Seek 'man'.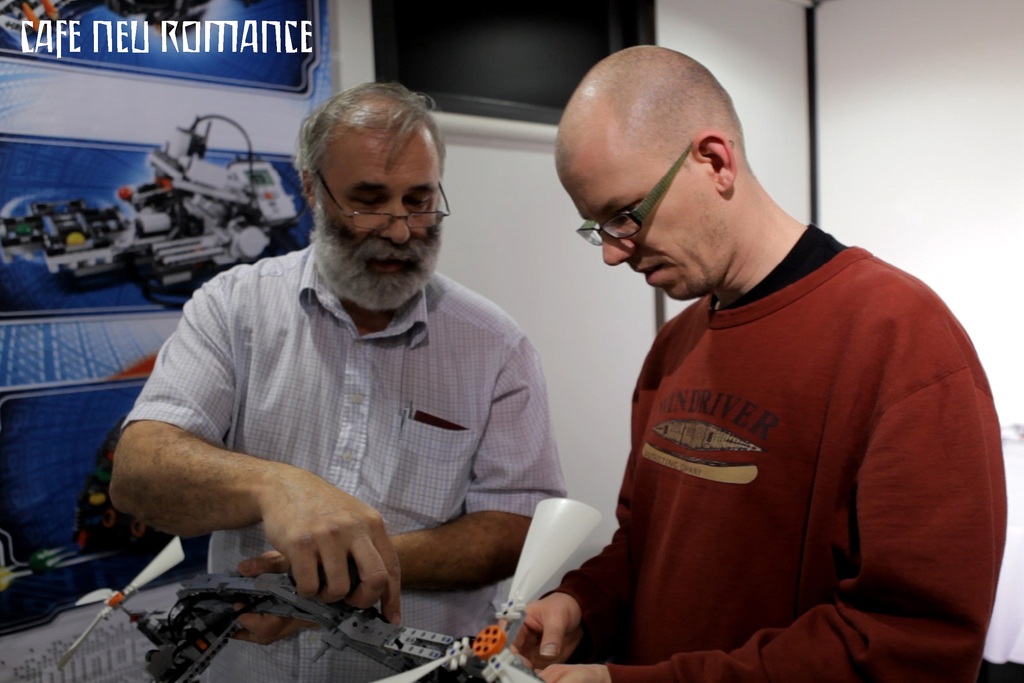
109, 81, 572, 682.
